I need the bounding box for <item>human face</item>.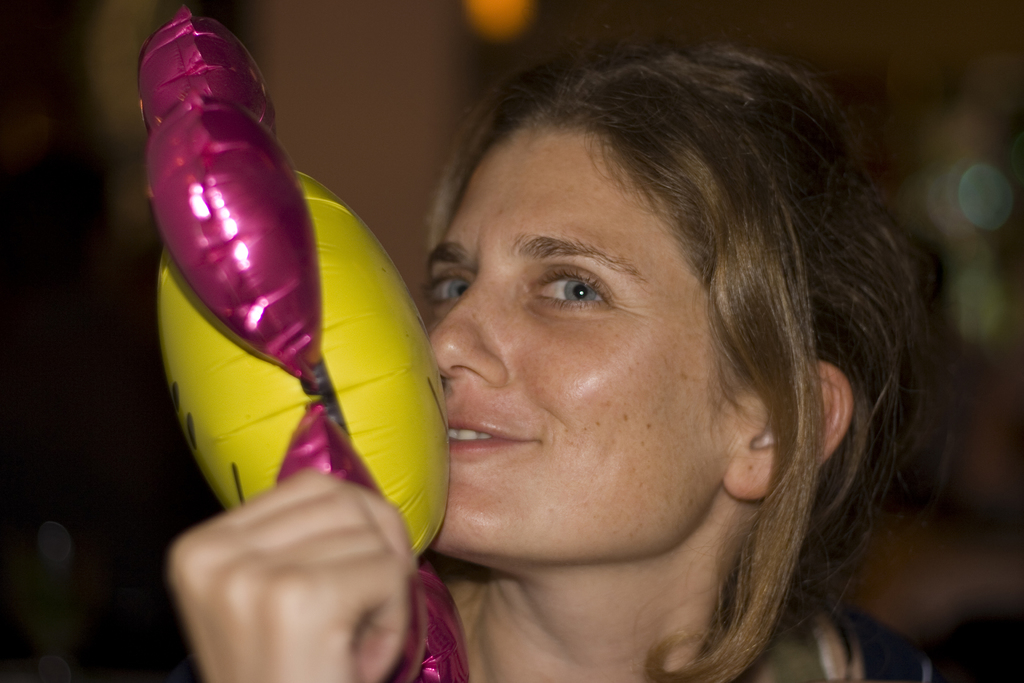
Here it is: <box>422,104,725,580</box>.
